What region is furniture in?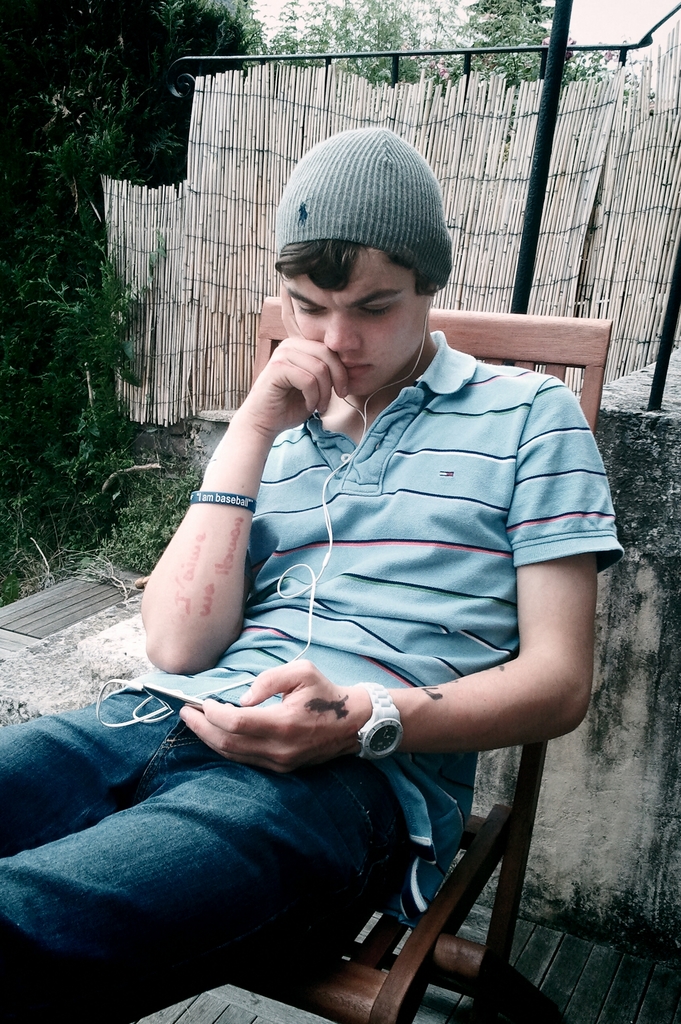
234, 292, 617, 1023.
